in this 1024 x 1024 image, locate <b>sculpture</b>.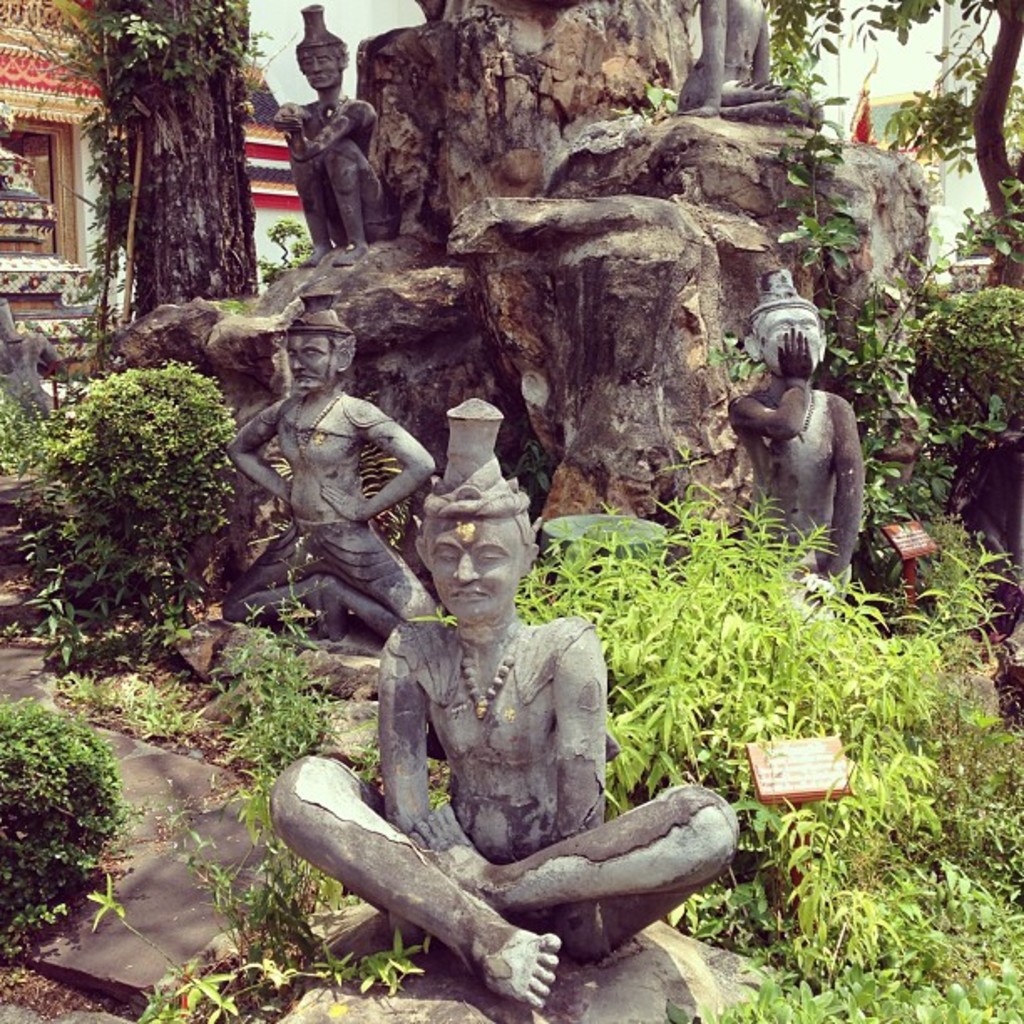
Bounding box: rect(231, 281, 438, 649).
